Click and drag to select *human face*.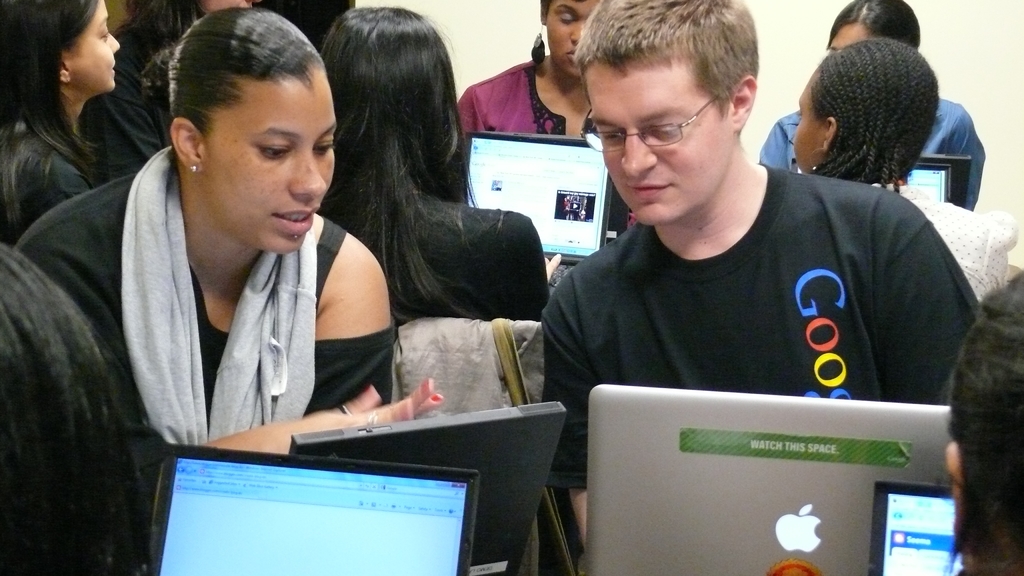
Selection: x1=60, y1=0, x2=118, y2=91.
